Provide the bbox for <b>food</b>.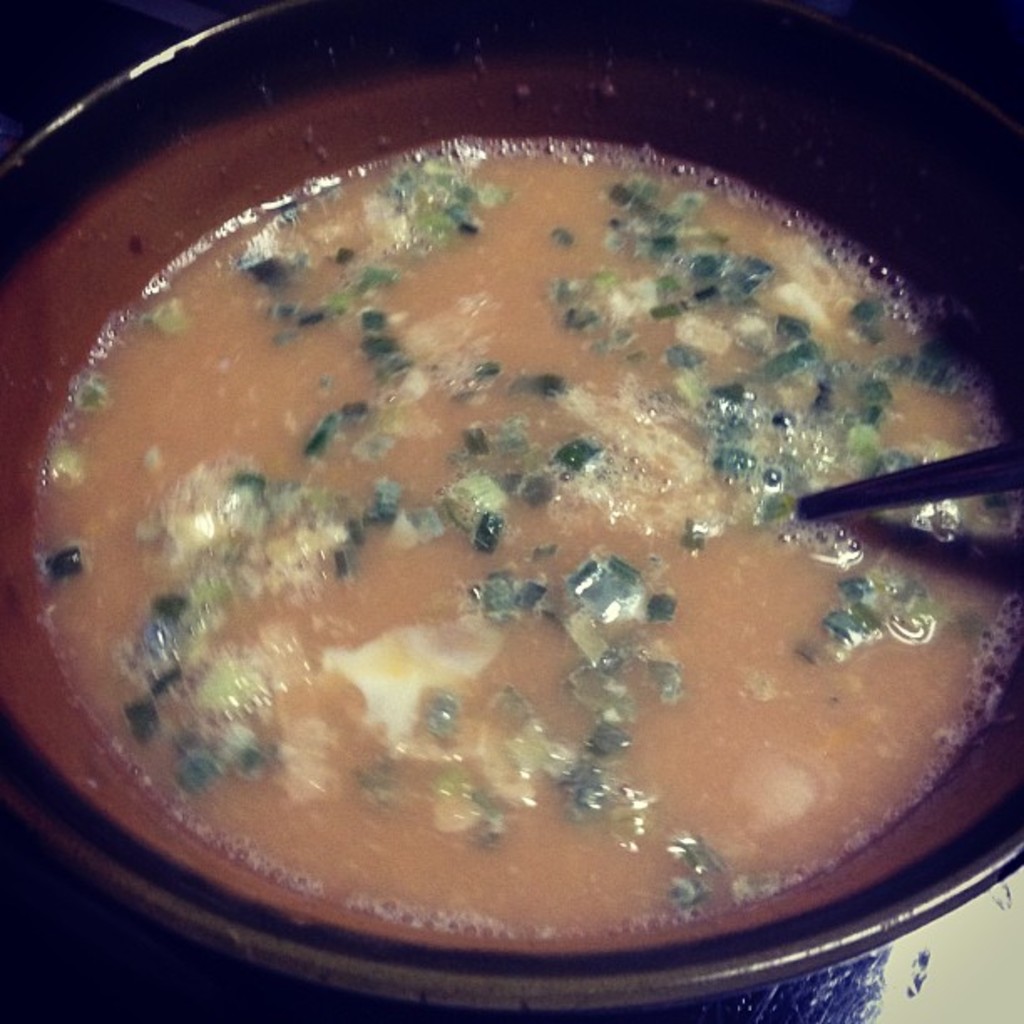
select_region(74, 139, 960, 927).
